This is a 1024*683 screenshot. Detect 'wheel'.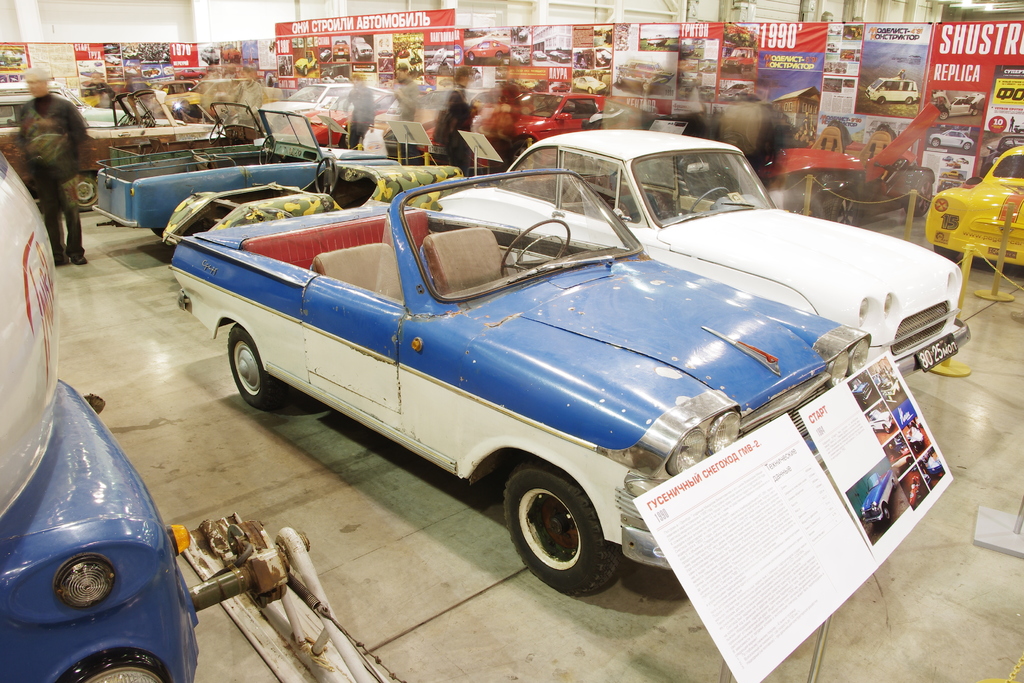
left=904, top=95, right=912, bottom=106.
